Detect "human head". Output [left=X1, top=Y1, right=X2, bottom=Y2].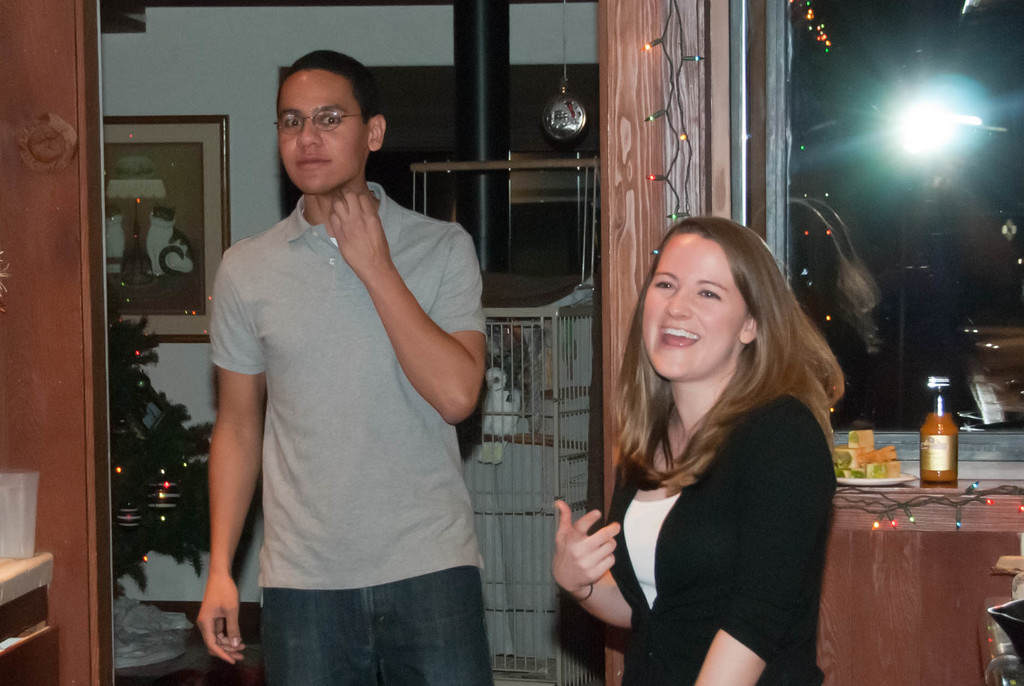
[left=637, top=219, right=786, bottom=376].
